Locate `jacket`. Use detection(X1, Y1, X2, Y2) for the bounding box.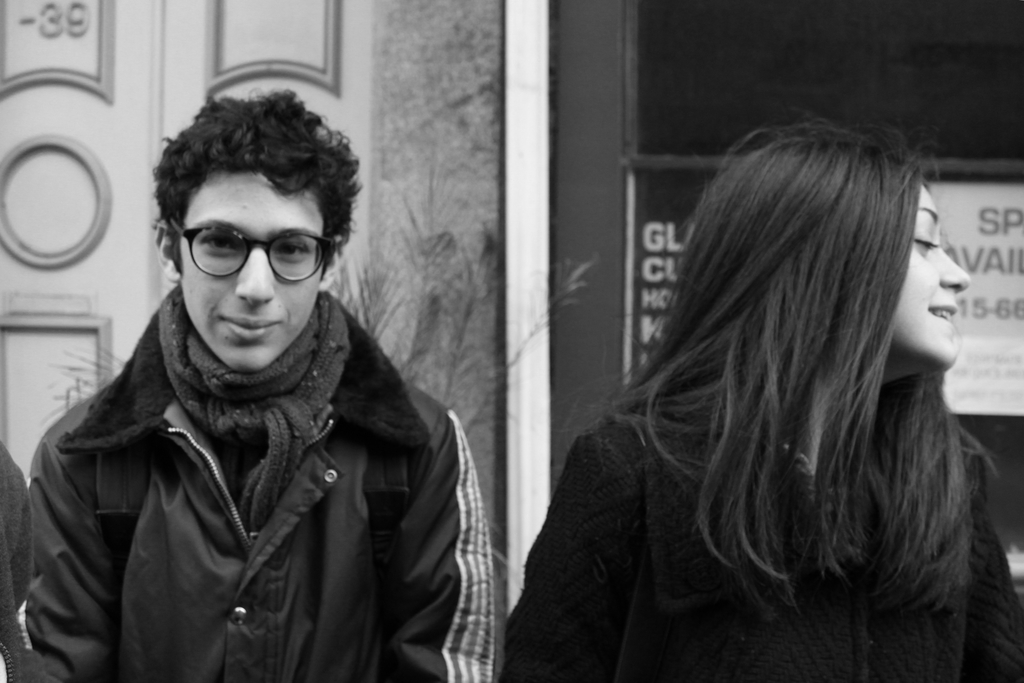
detection(18, 191, 499, 682).
